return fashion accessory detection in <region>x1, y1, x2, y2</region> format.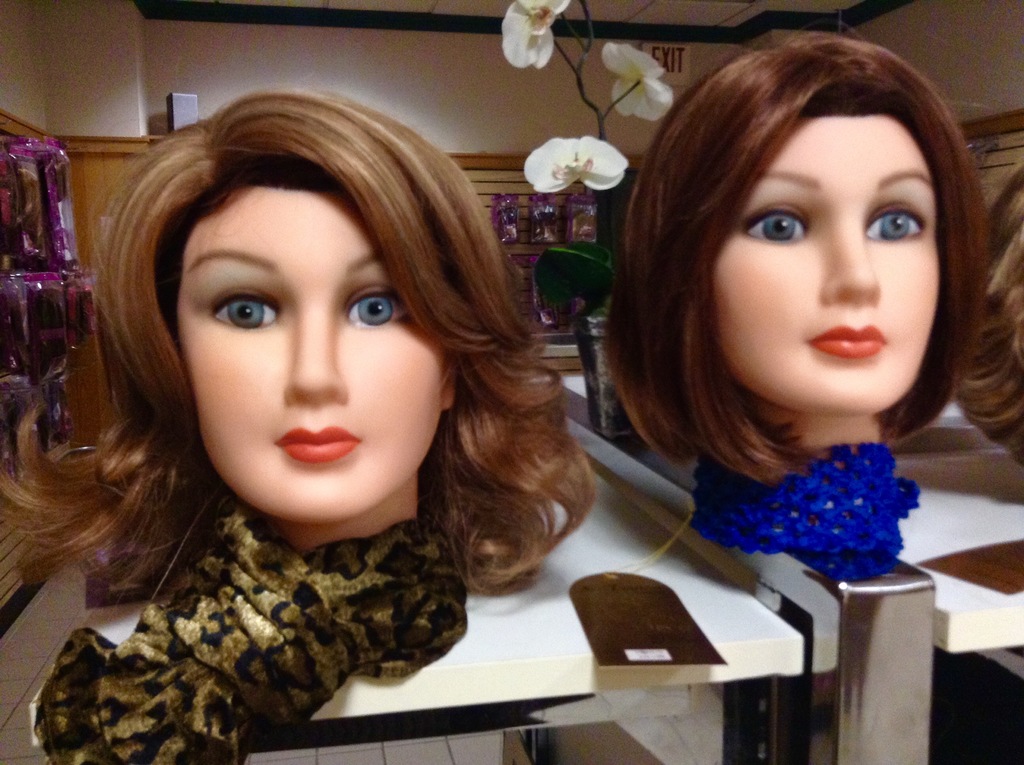
<region>33, 495, 468, 764</region>.
